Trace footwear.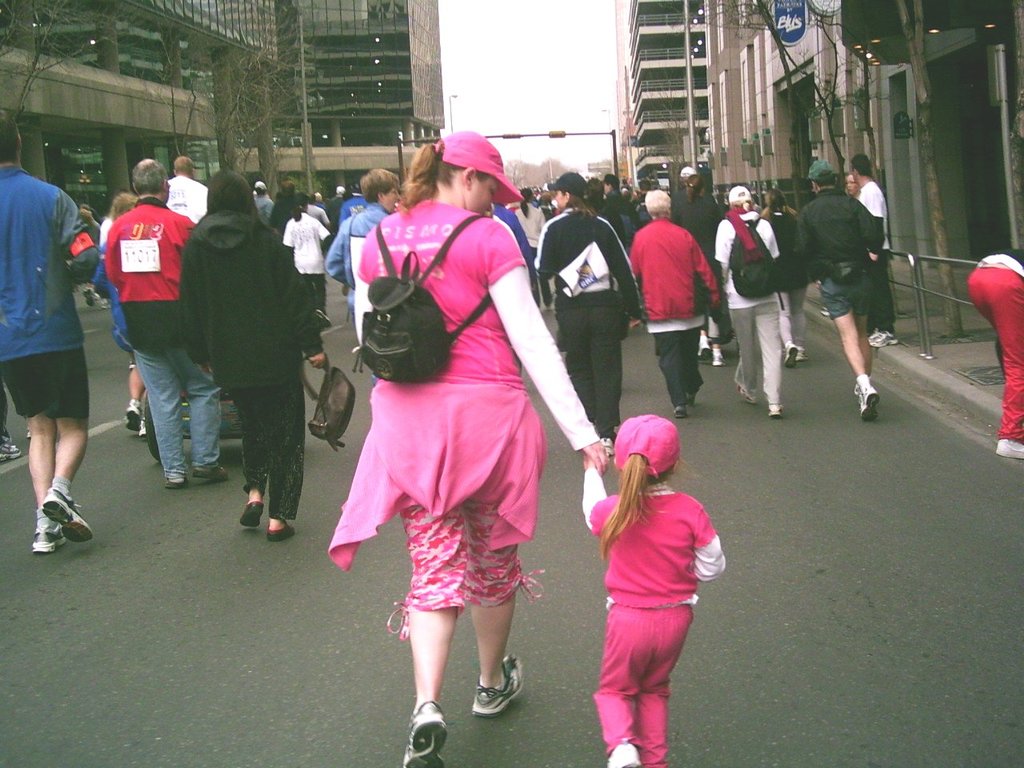
Traced to [767,400,783,418].
